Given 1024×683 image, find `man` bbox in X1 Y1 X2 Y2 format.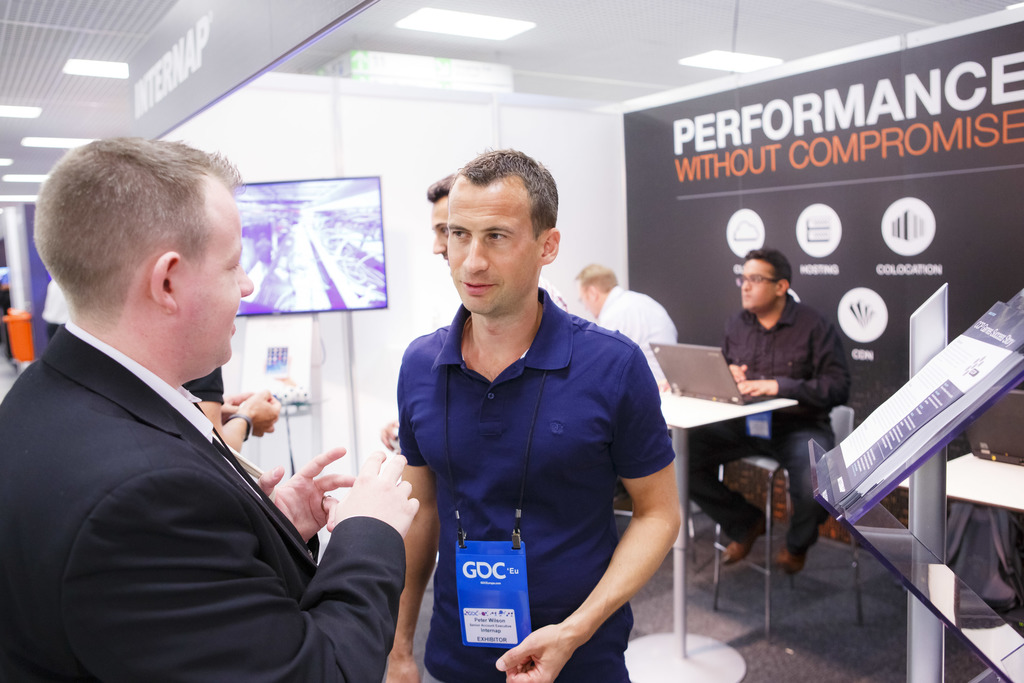
376 147 677 682.
